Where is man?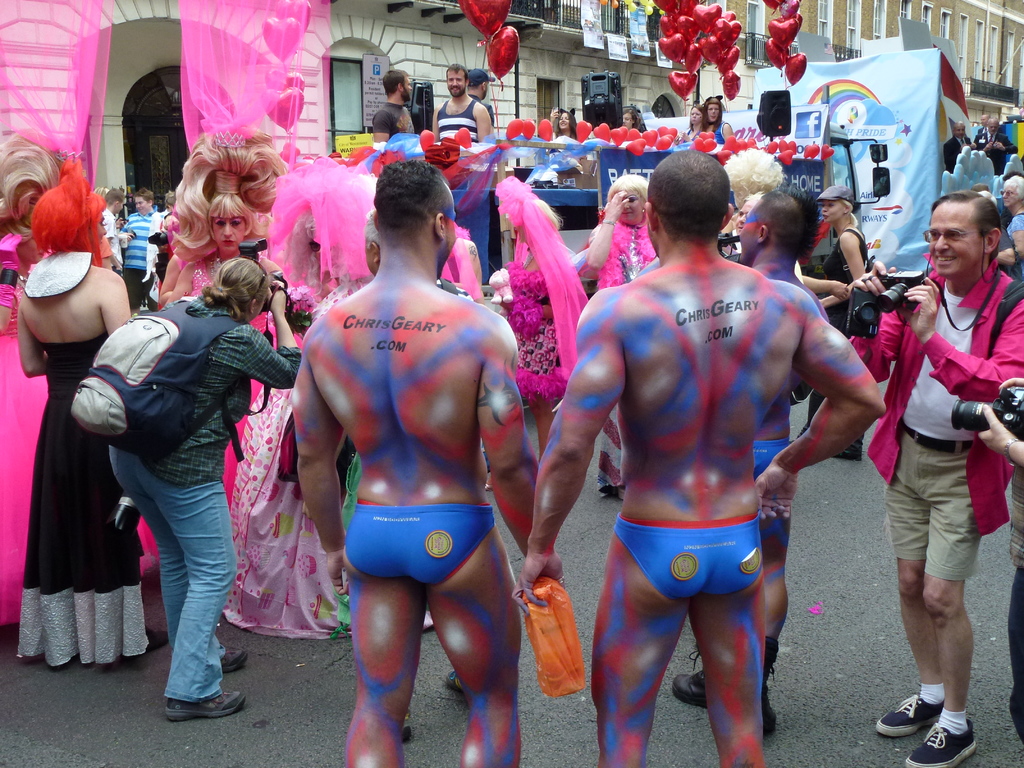
[x1=466, y1=72, x2=491, y2=100].
